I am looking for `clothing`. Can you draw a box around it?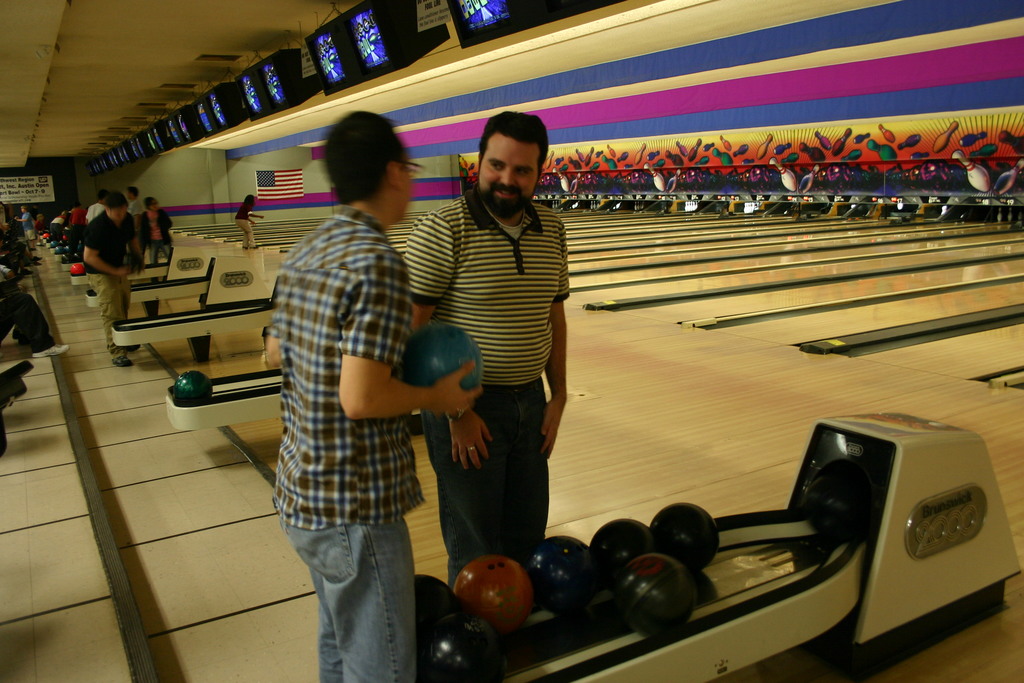
Sure, the bounding box is {"x1": 49, "y1": 215, "x2": 65, "y2": 227}.
